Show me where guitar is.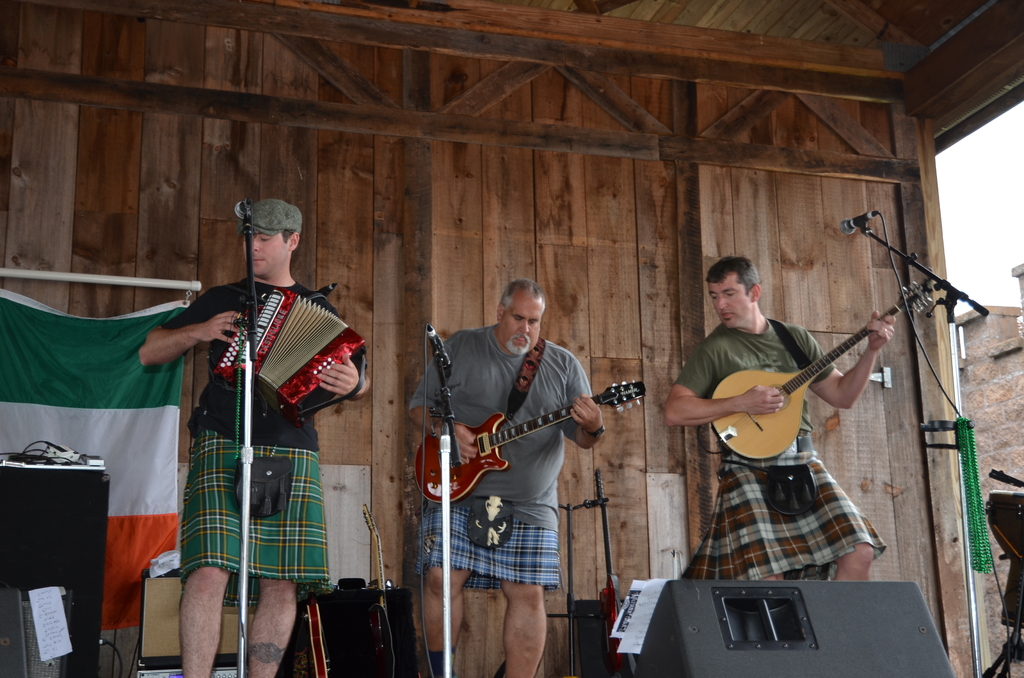
guitar is at {"left": 414, "top": 375, "right": 649, "bottom": 505}.
